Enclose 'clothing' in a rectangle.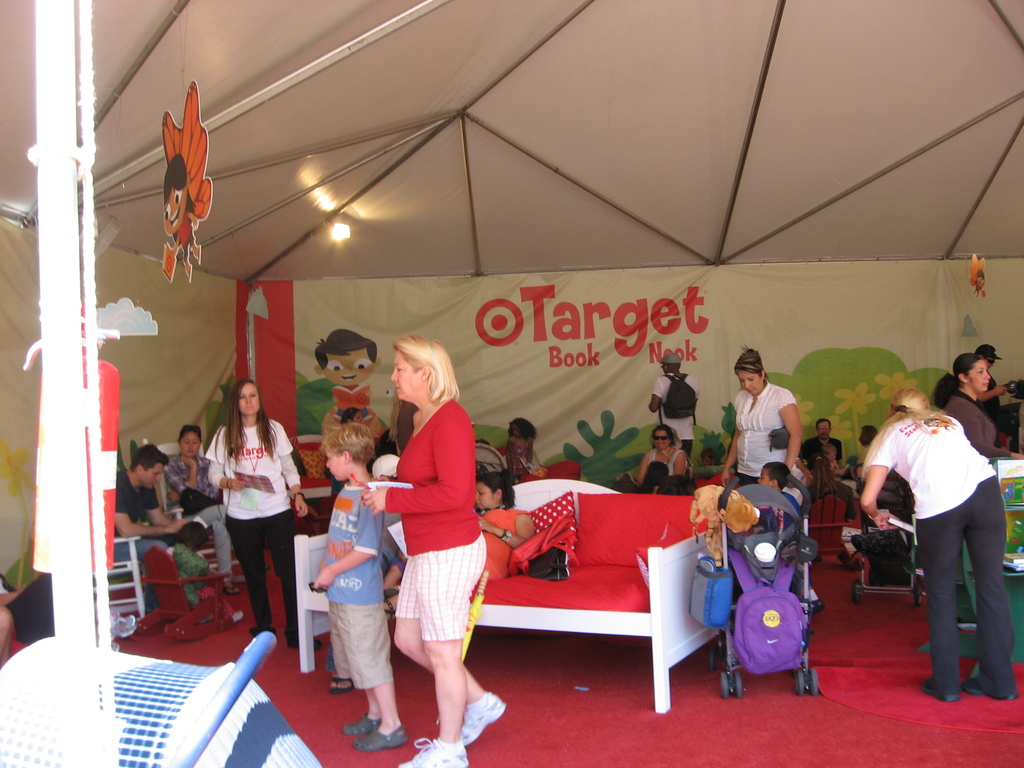
{"x1": 867, "y1": 412, "x2": 1018, "y2": 701}.
